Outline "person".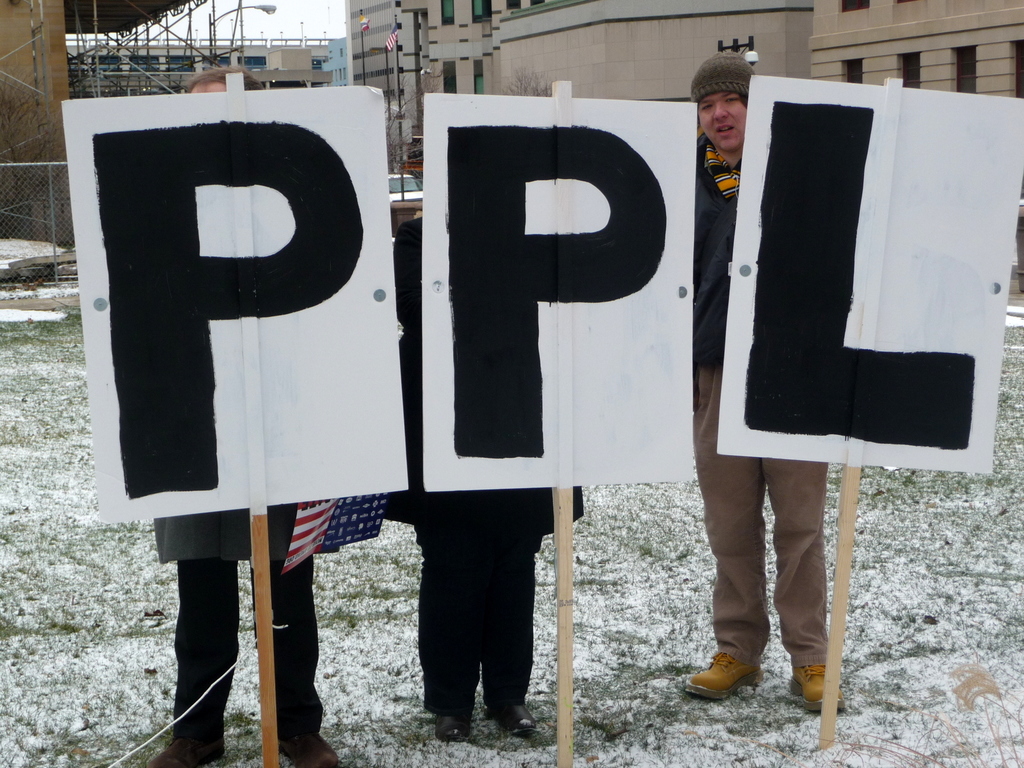
Outline: 386,217,588,730.
